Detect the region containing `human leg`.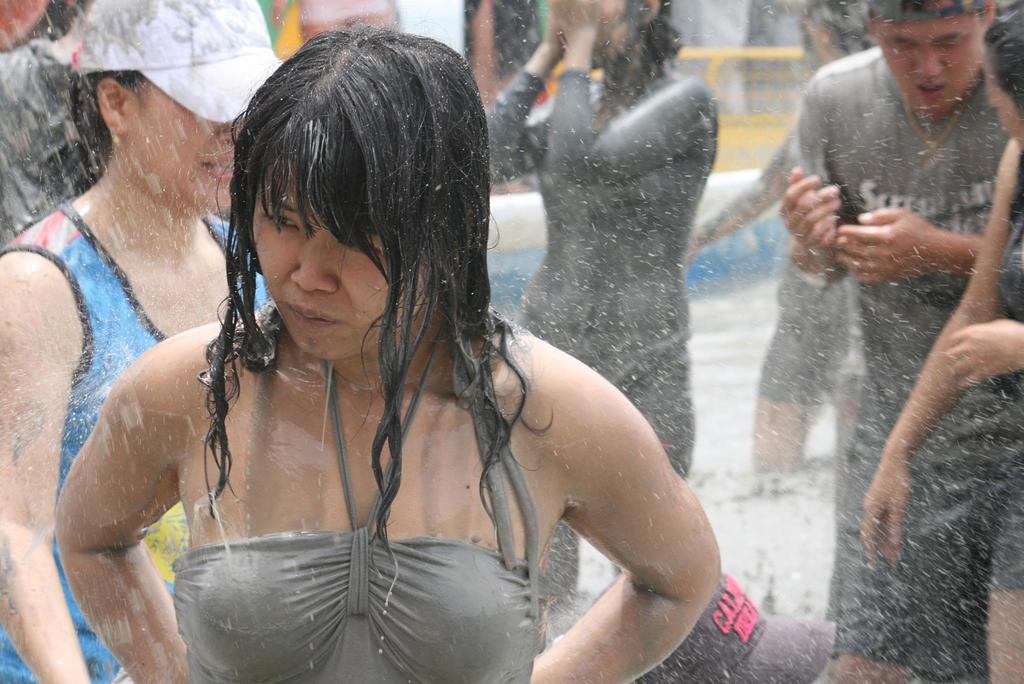
{"left": 749, "top": 288, "right": 831, "bottom": 469}.
